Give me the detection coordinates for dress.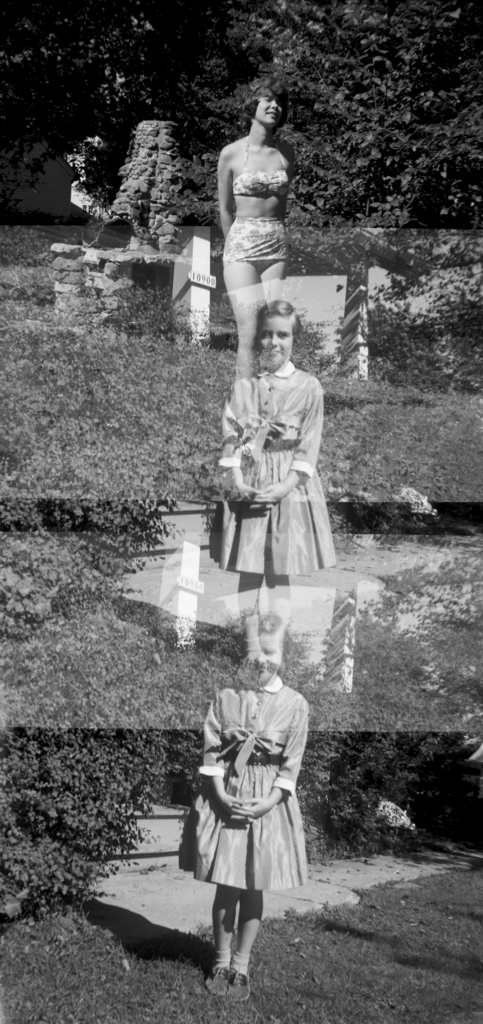
locate(172, 671, 302, 900).
